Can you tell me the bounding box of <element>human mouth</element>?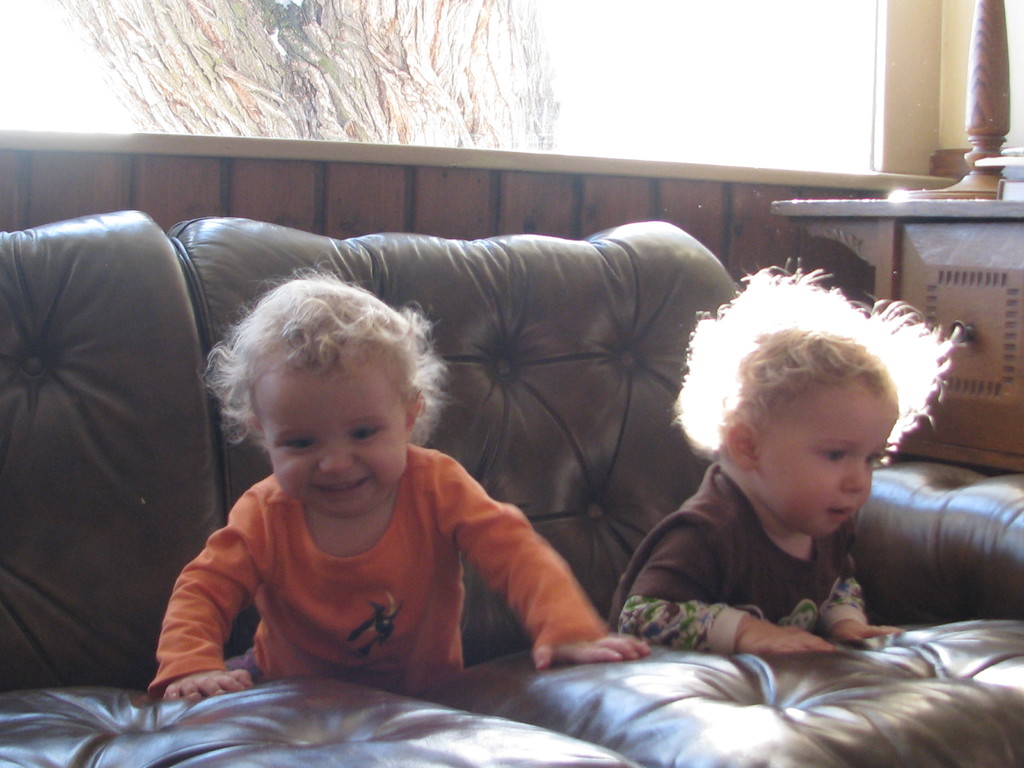
305/472/371/499.
